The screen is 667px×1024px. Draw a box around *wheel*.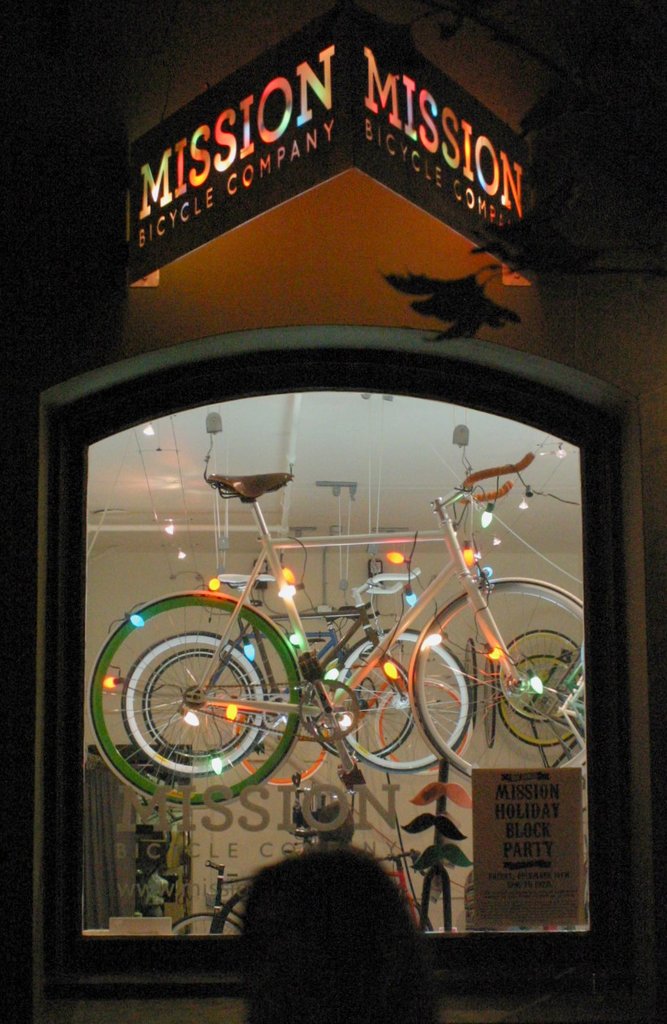
308, 652, 417, 765.
